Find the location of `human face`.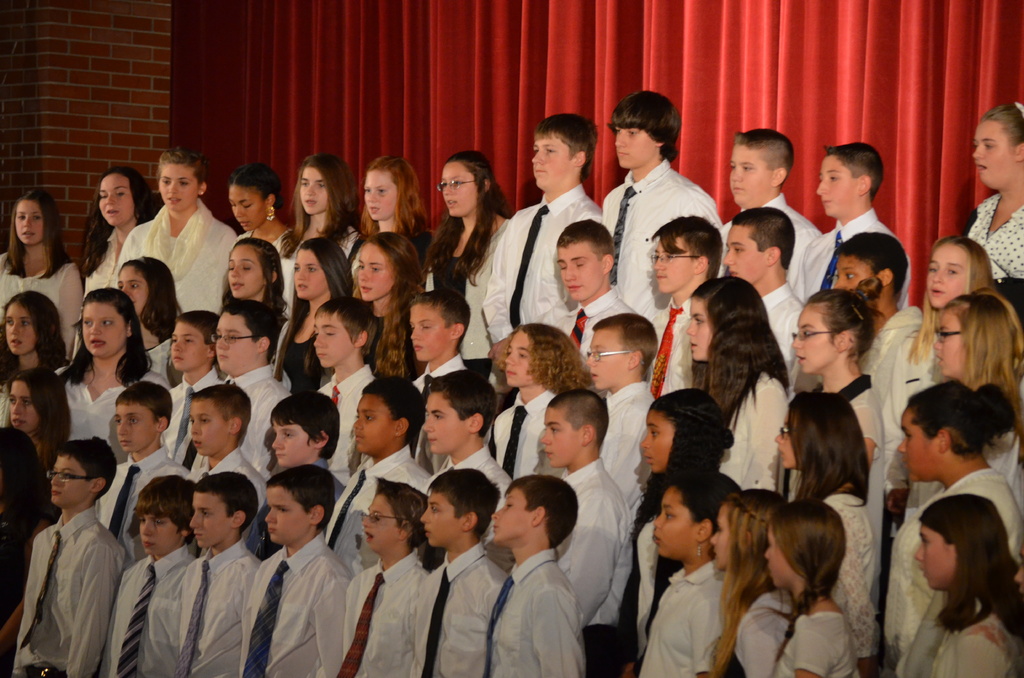
Location: bbox=[228, 190, 261, 229].
